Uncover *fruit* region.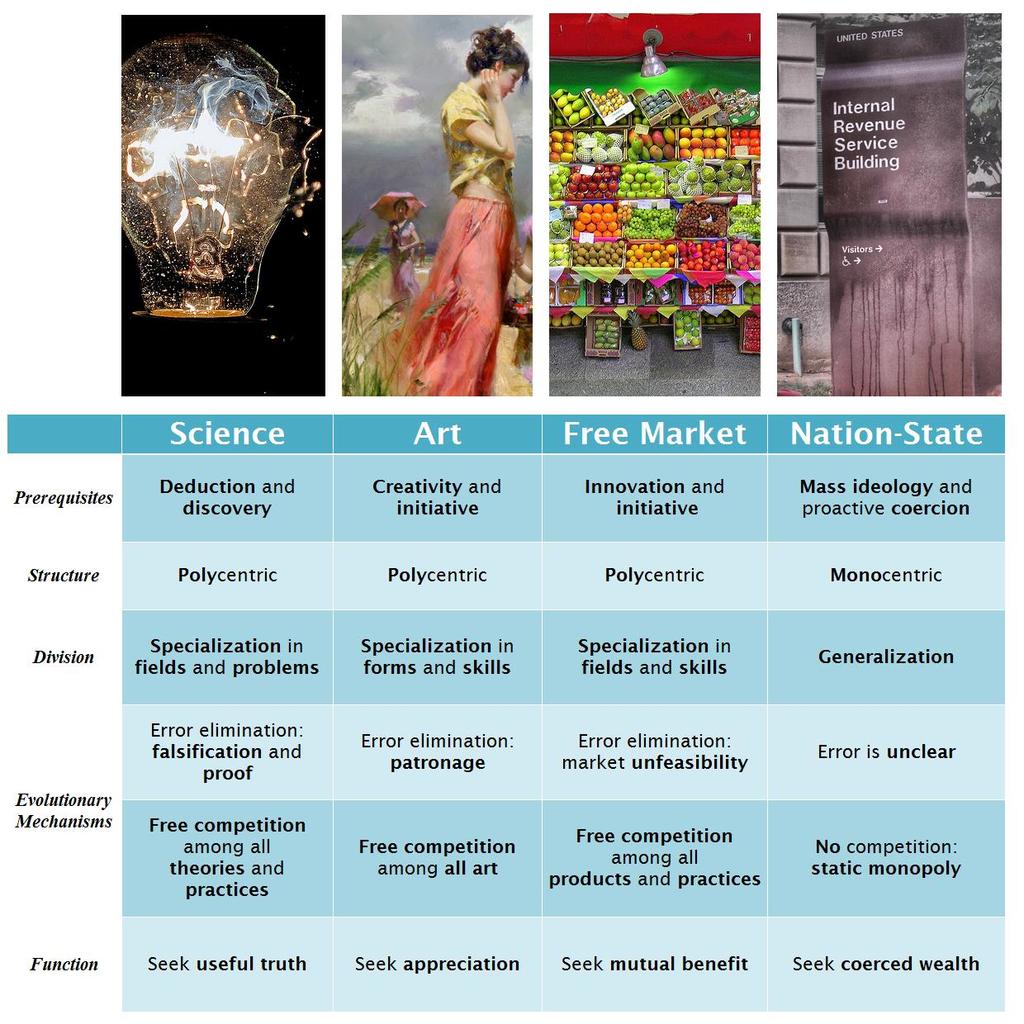
Uncovered: 677, 240, 730, 268.
